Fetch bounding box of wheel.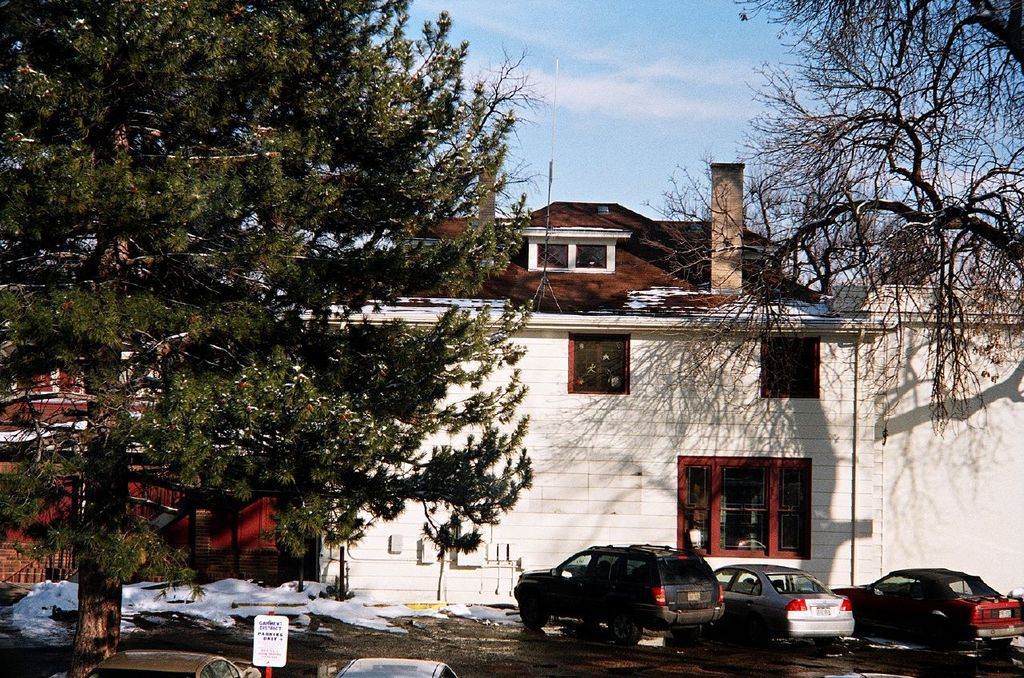
Bbox: bbox(517, 592, 545, 636).
